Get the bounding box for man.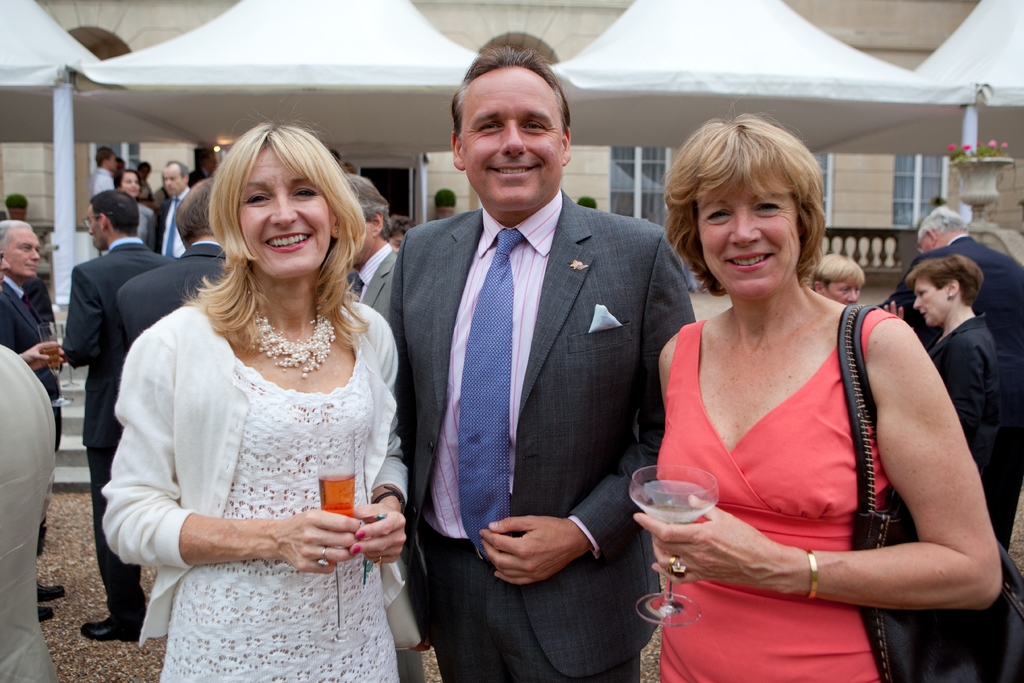
detection(153, 160, 196, 252).
